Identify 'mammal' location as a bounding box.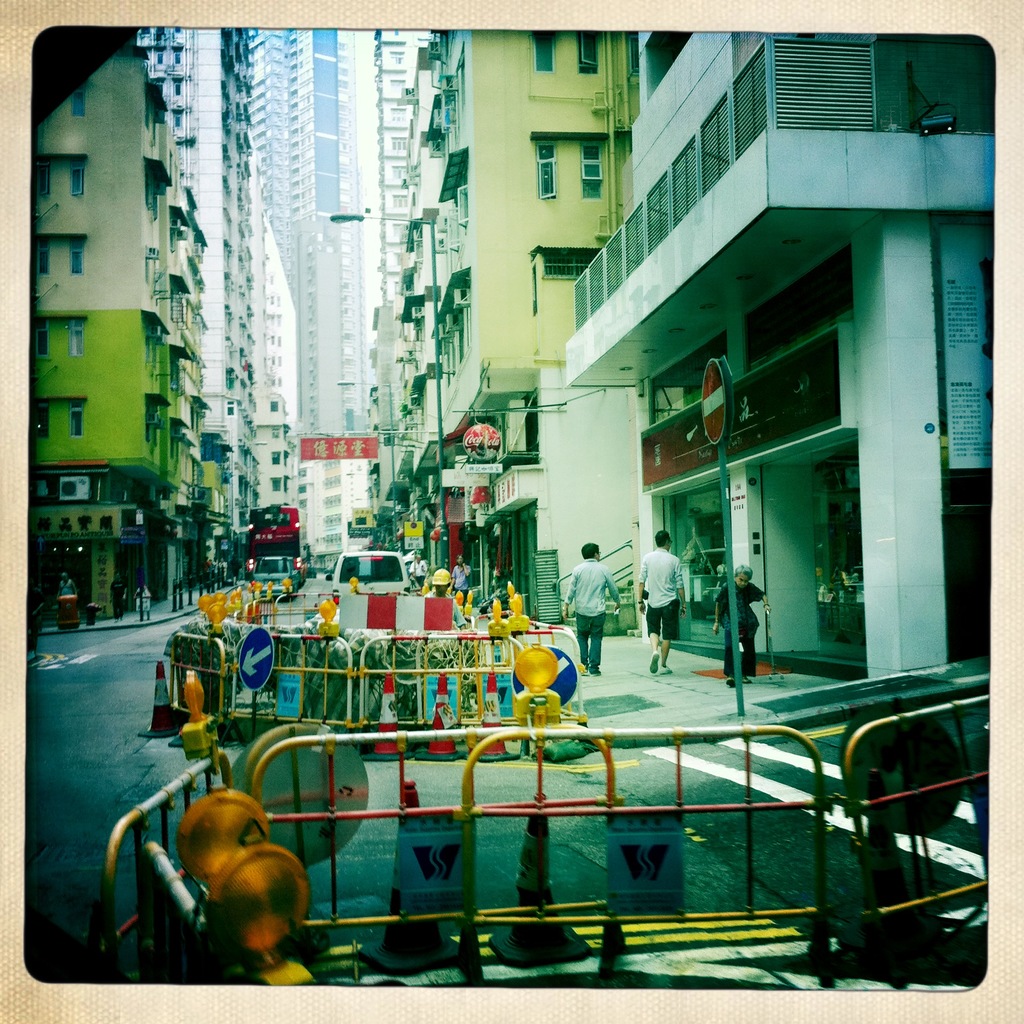
bbox=[712, 566, 772, 688].
